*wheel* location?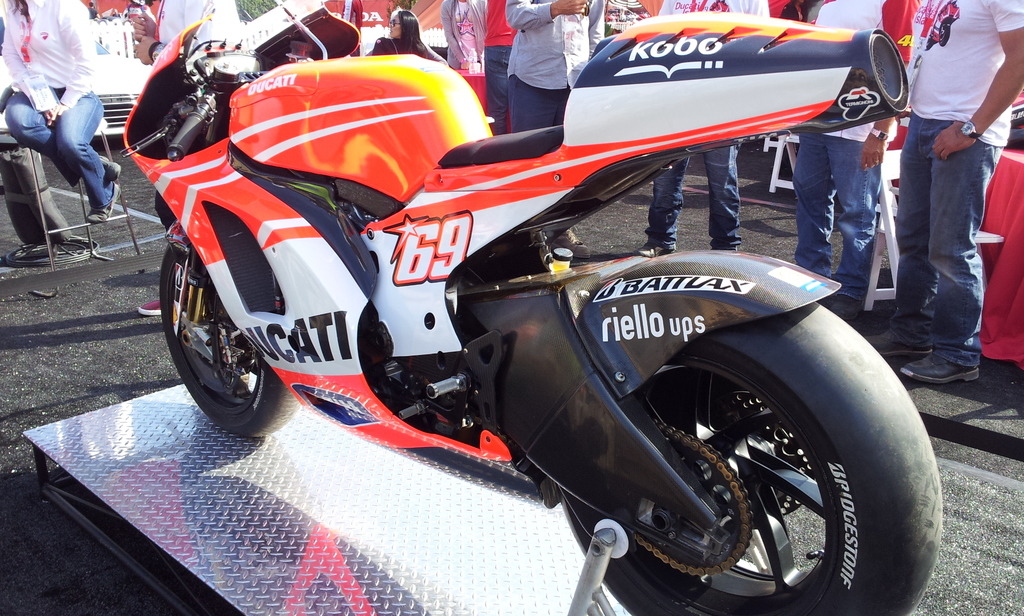
<region>162, 244, 266, 423</region>
